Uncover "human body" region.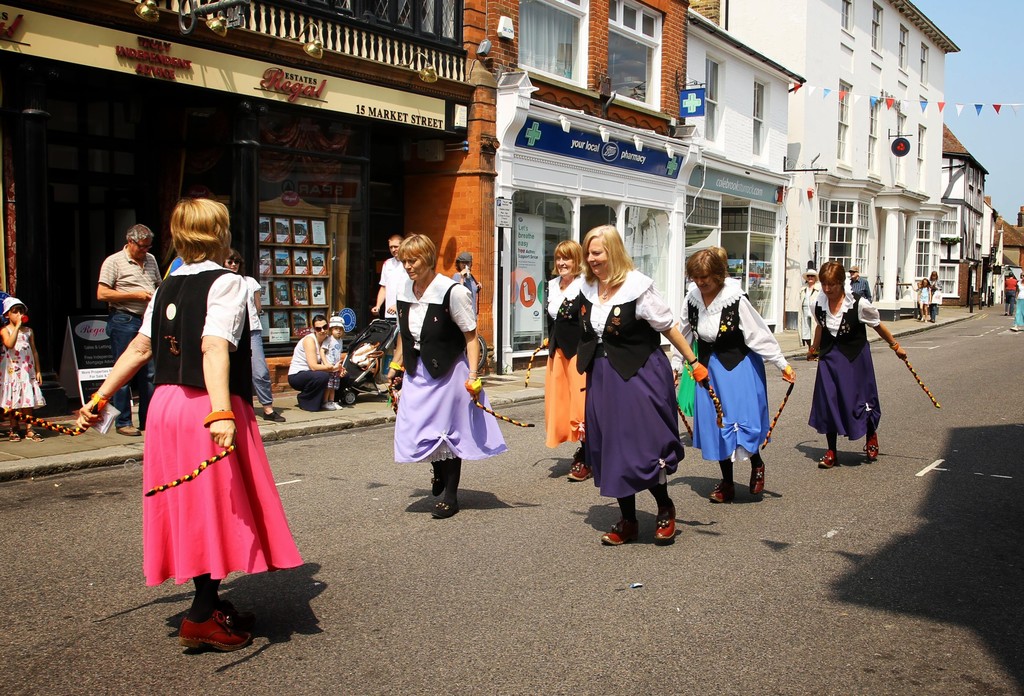
Uncovered: bbox(371, 233, 414, 336).
